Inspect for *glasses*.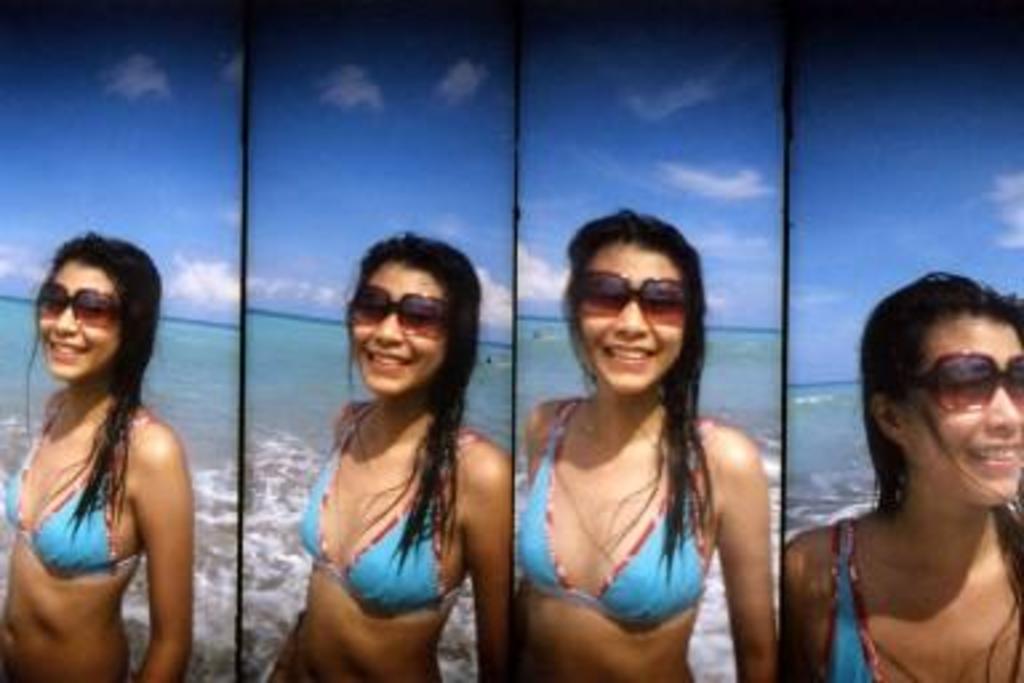
Inspection: [339, 283, 459, 339].
